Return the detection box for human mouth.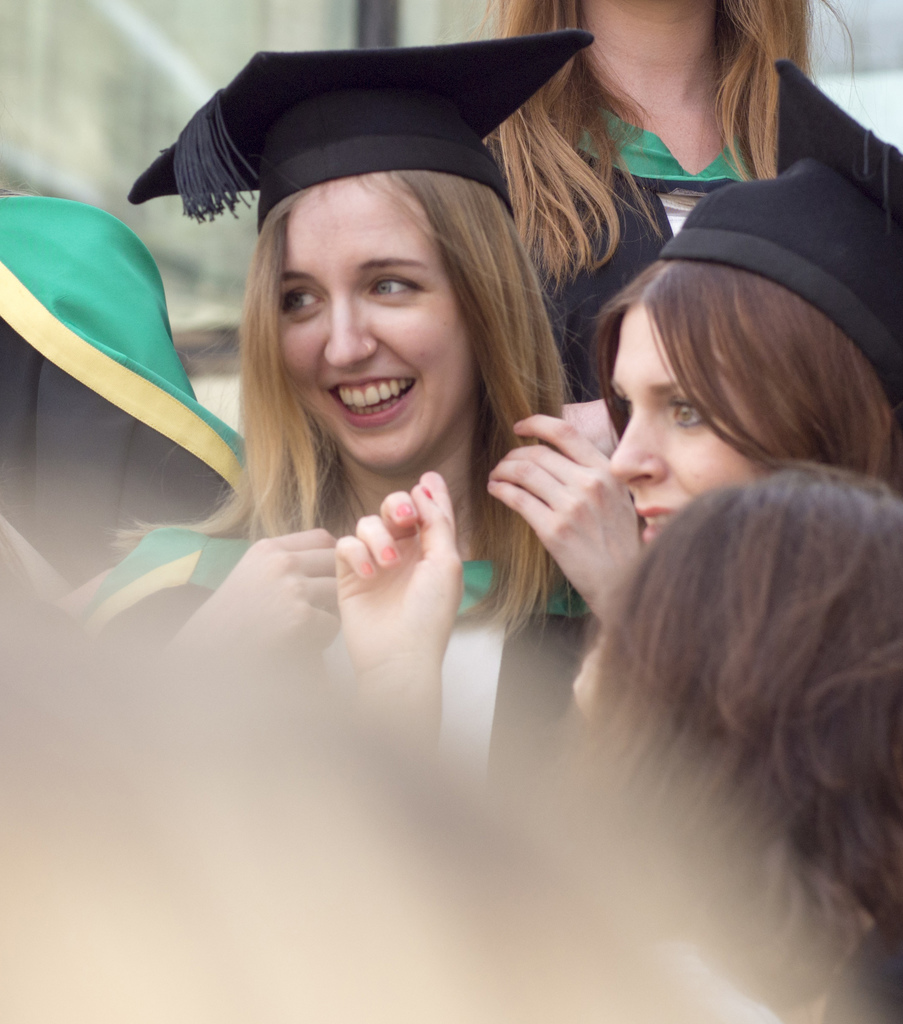
635:507:674:545.
